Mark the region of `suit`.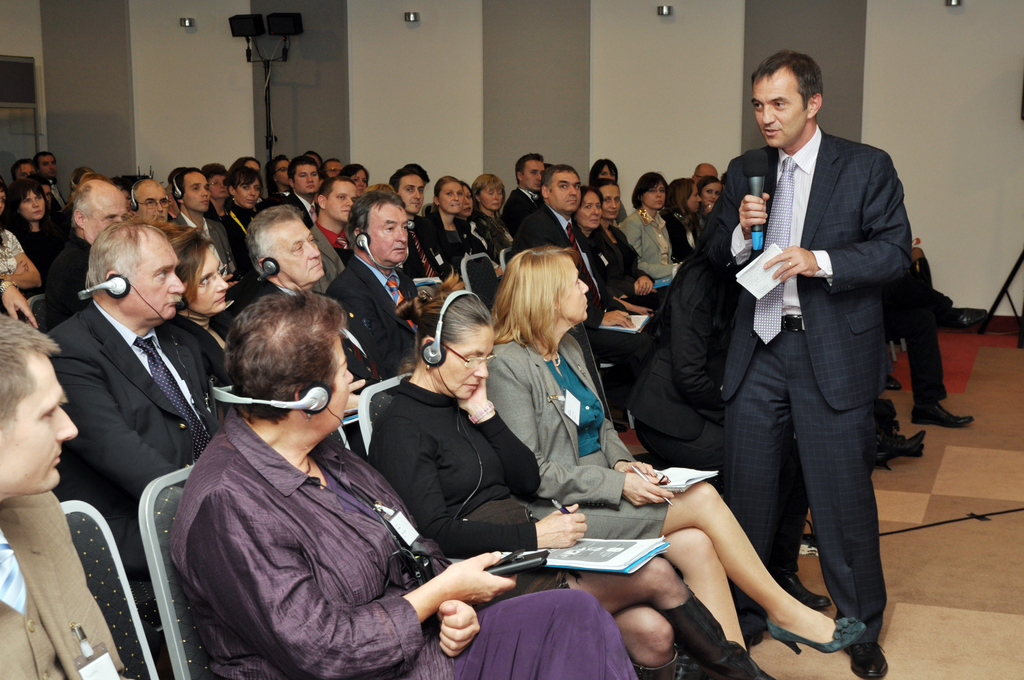
Region: 0, 494, 129, 679.
